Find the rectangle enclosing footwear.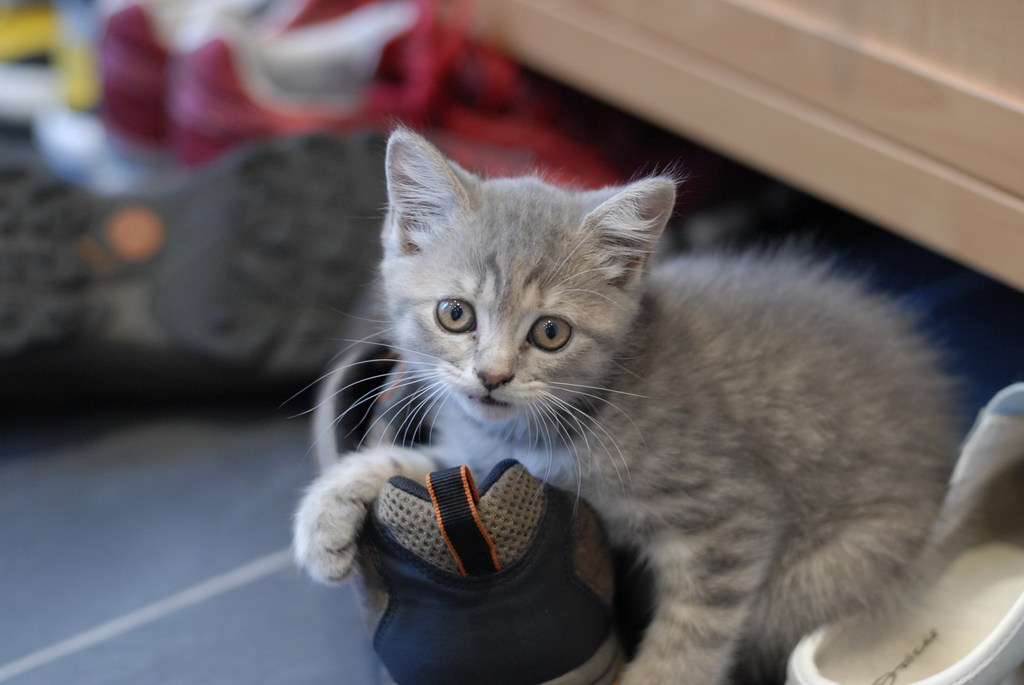
Rect(0, 125, 389, 388).
